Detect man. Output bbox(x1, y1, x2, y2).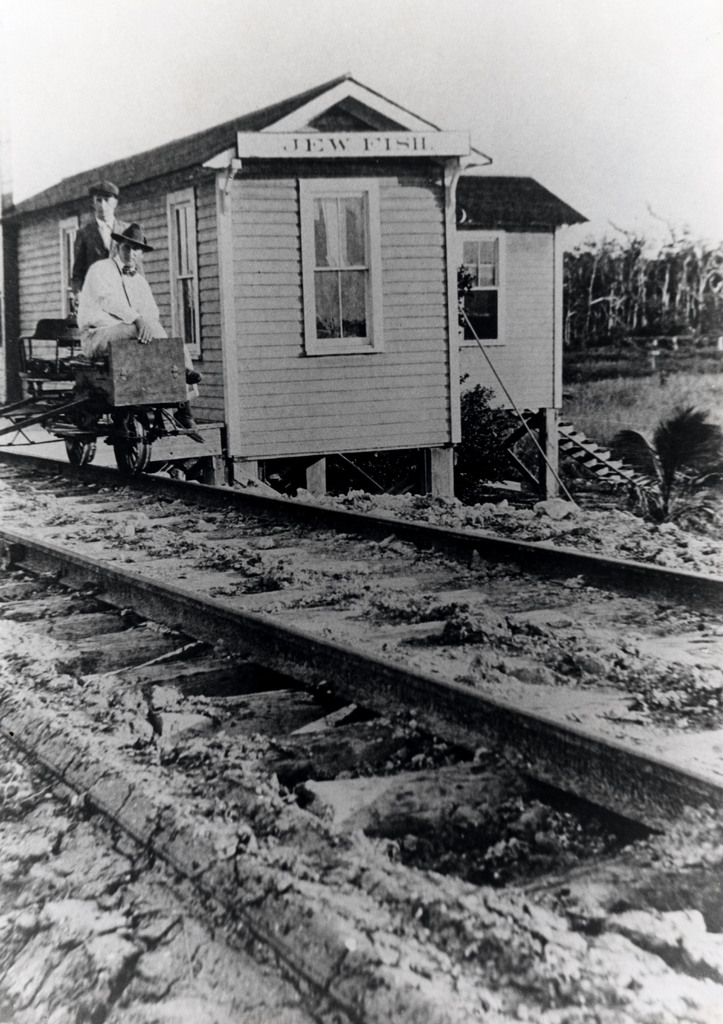
bbox(71, 181, 136, 288).
